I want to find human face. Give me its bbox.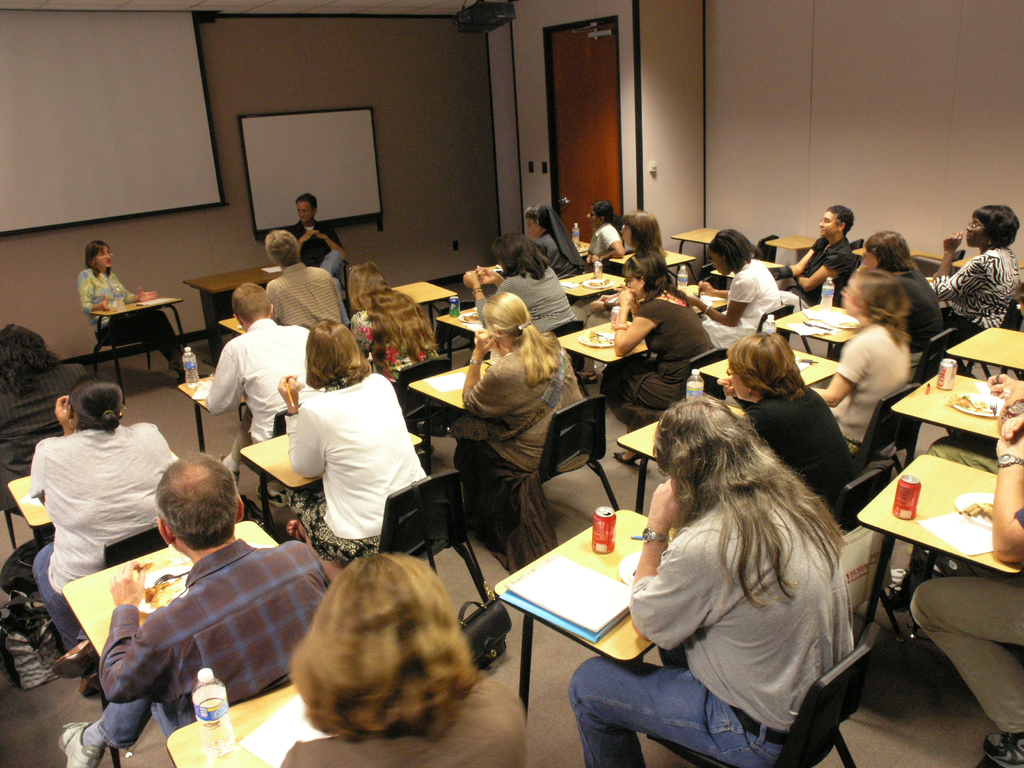
{"left": 619, "top": 222, "right": 628, "bottom": 246}.
